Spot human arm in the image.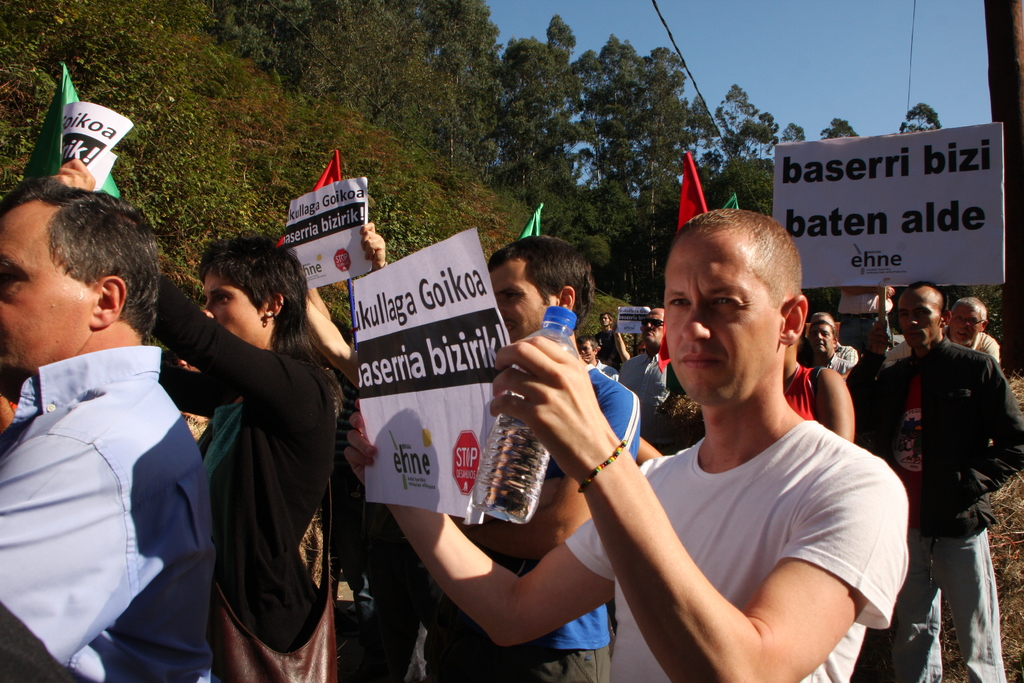
human arm found at detection(847, 311, 899, 451).
